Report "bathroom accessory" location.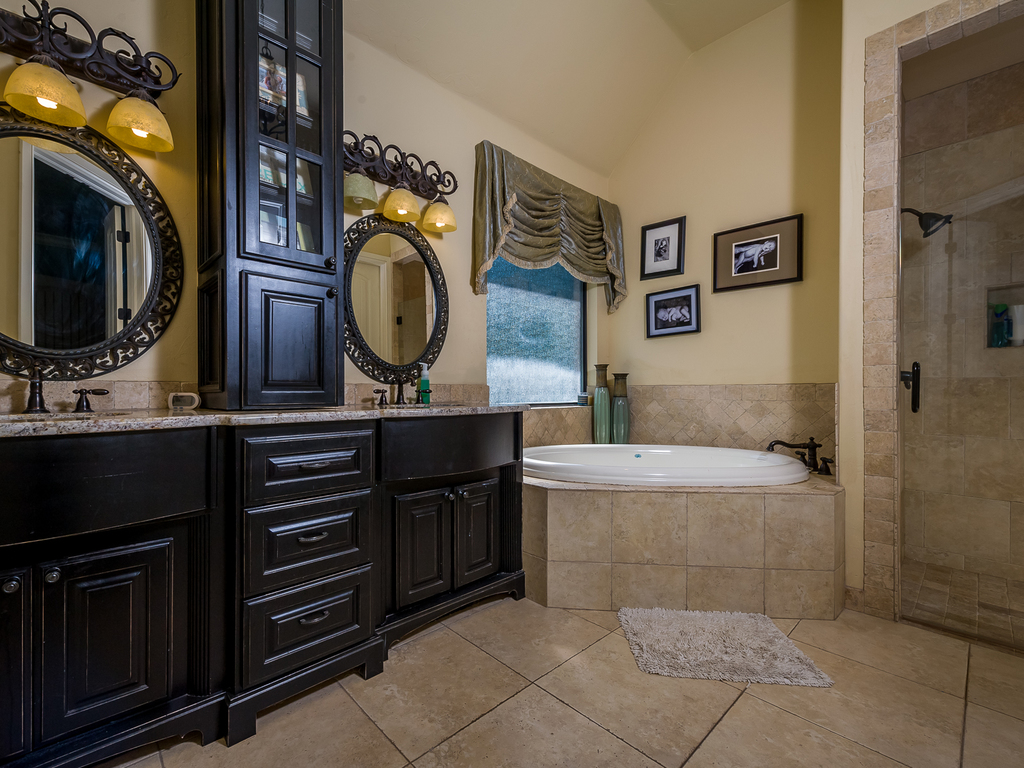
Report: pyautogui.locateOnScreen(902, 206, 954, 238).
